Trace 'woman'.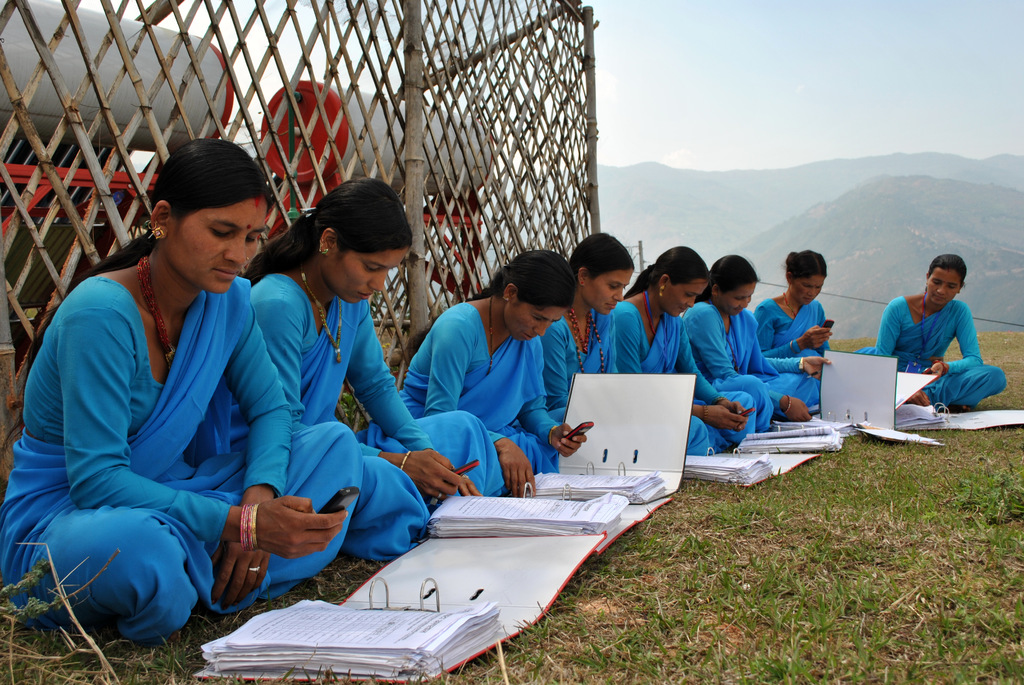
Traced to [left=611, top=248, right=764, bottom=459].
